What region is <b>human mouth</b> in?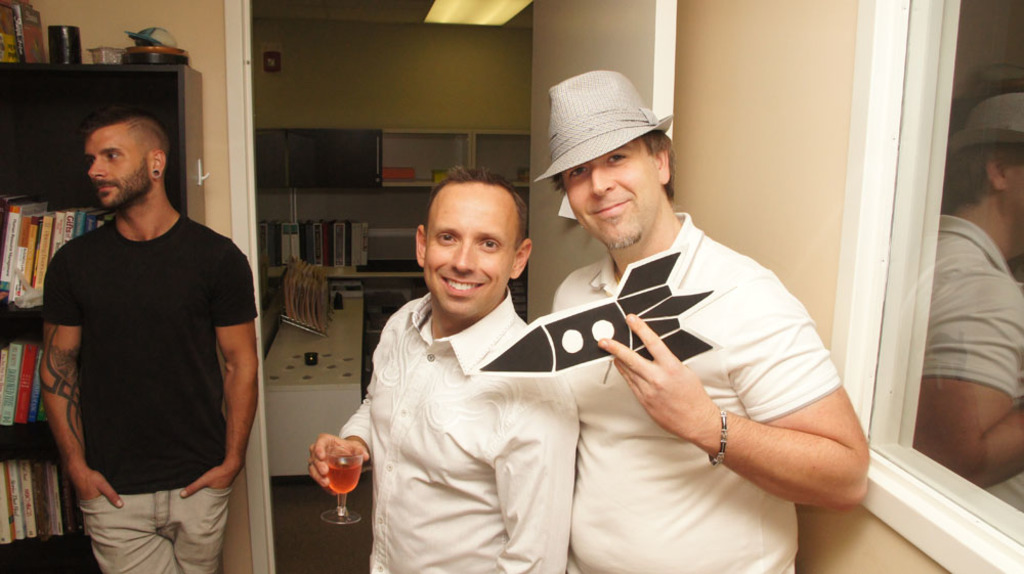
(left=593, top=197, right=636, bottom=220).
